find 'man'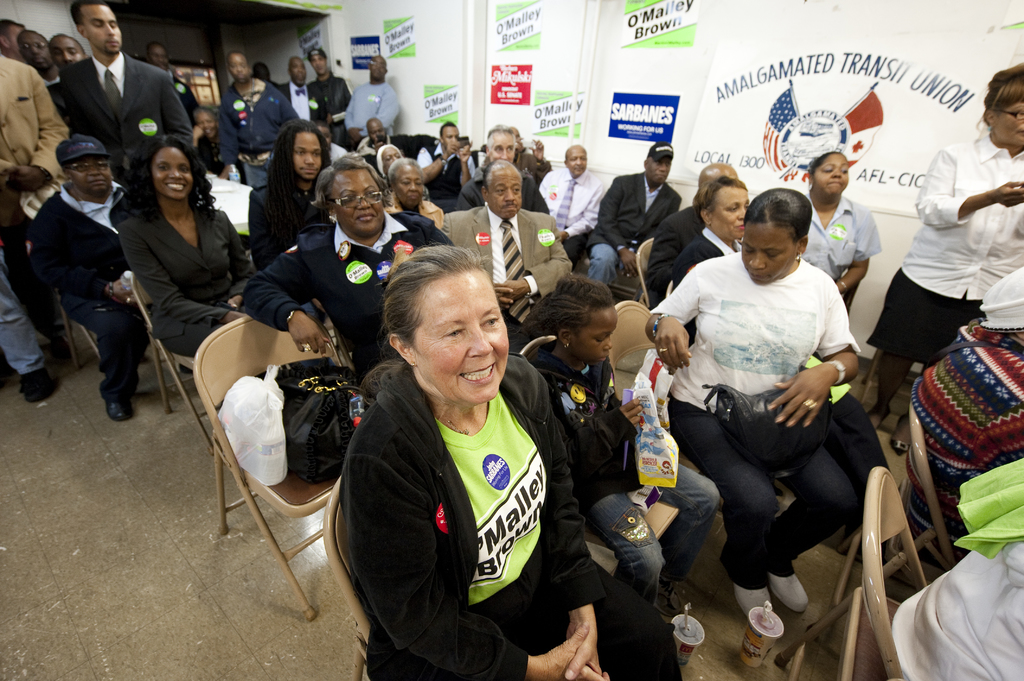
bbox=(275, 57, 324, 129)
